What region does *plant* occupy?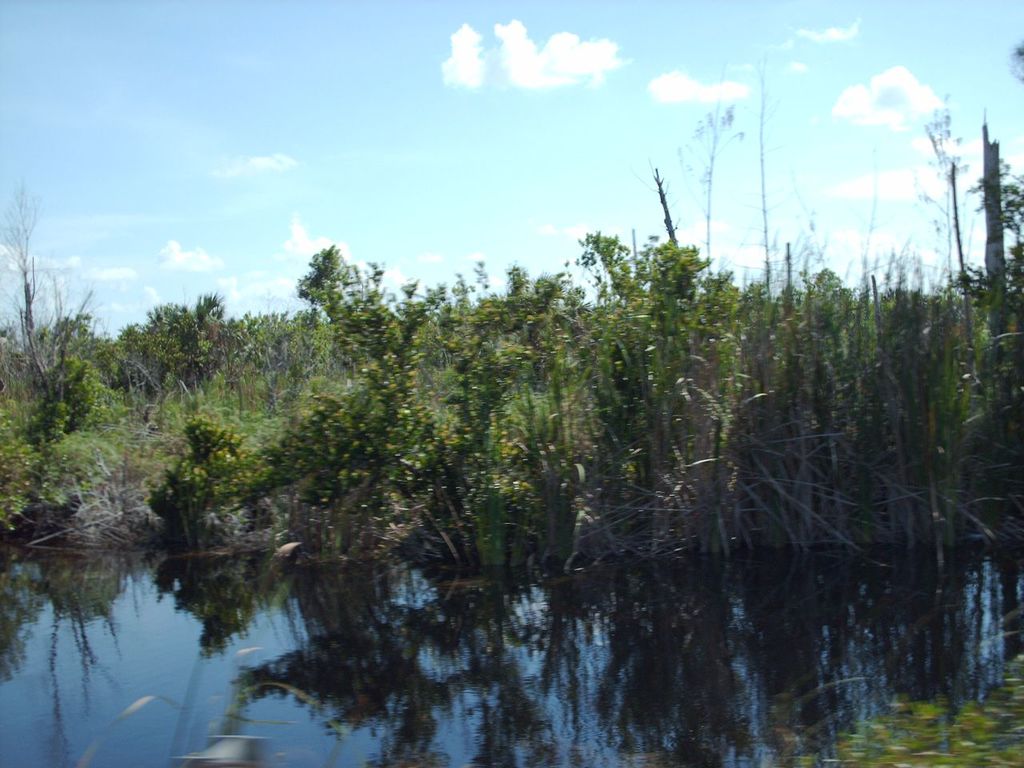
143 408 258 526.
